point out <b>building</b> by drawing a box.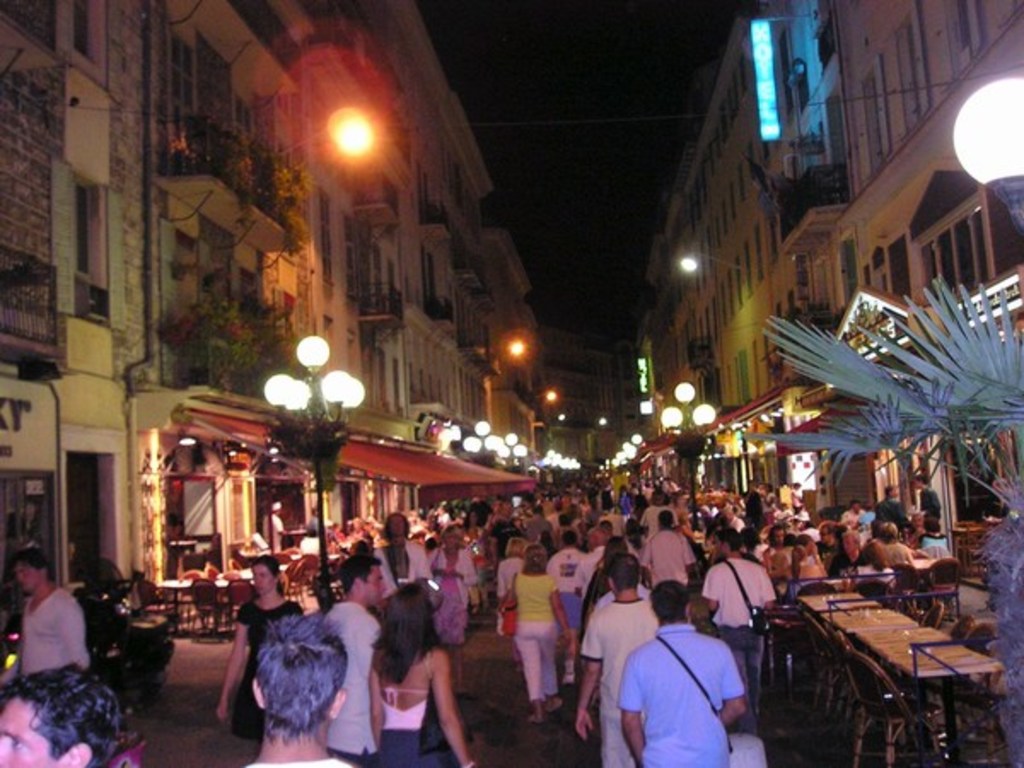
BBox(531, 324, 640, 461).
